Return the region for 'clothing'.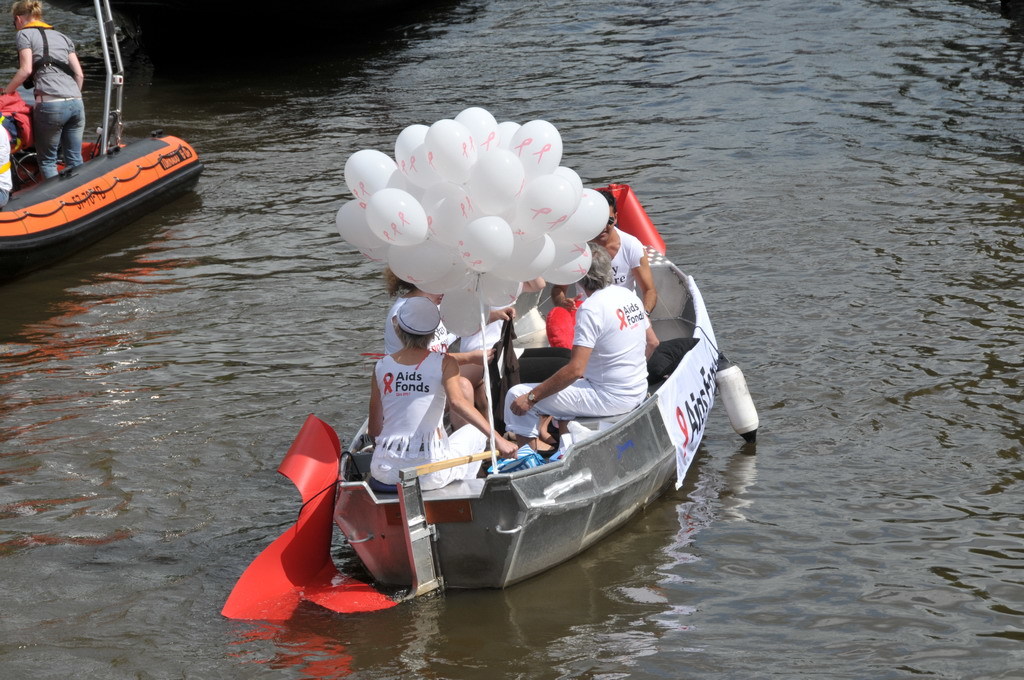
box=[583, 229, 643, 302].
